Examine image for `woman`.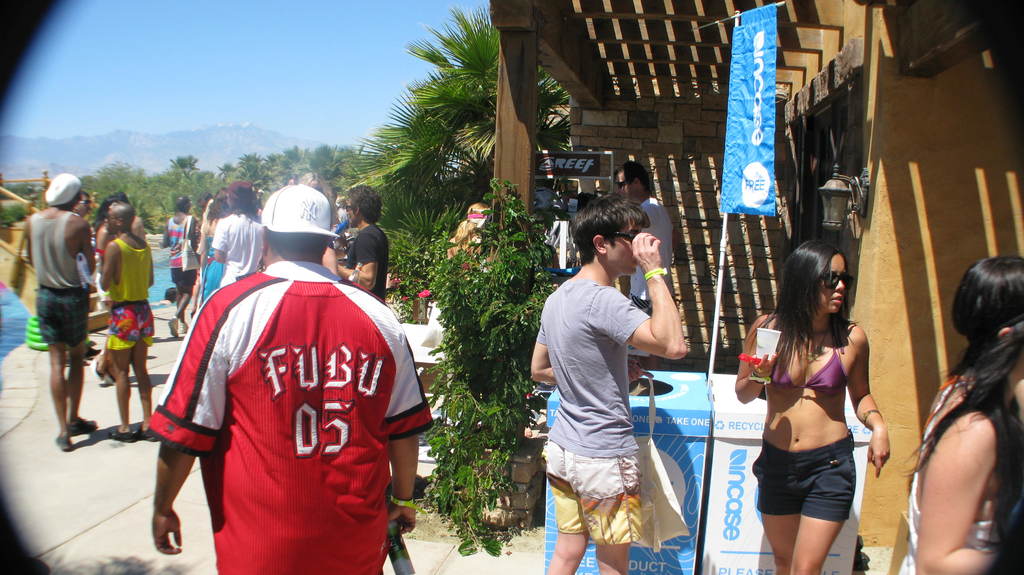
Examination result: crop(716, 255, 888, 574).
